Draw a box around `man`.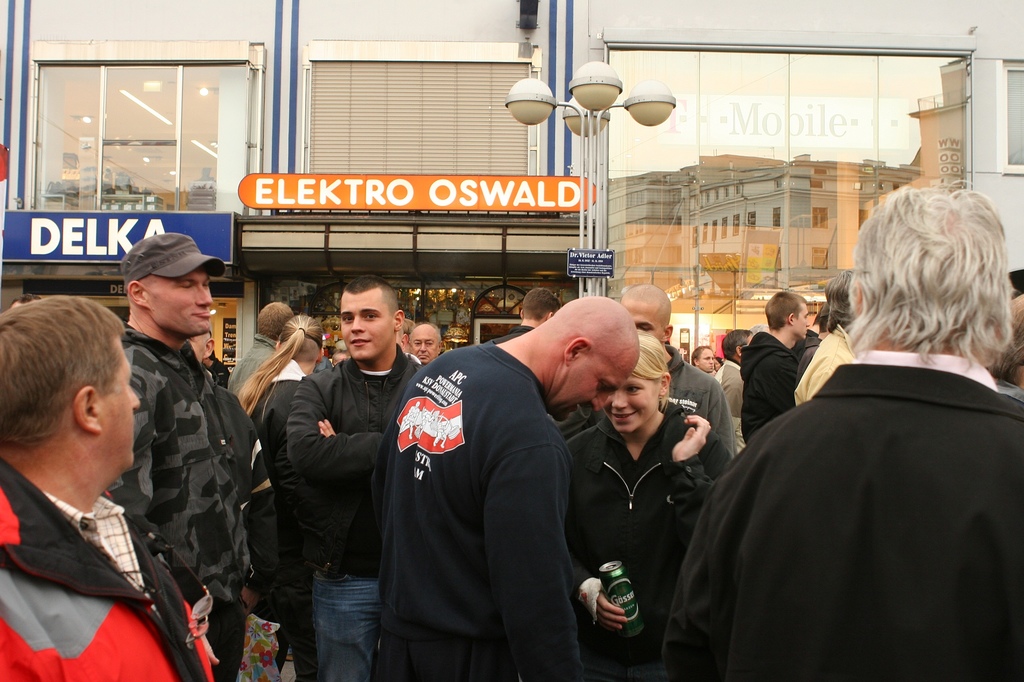
detection(733, 288, 811, 425).
